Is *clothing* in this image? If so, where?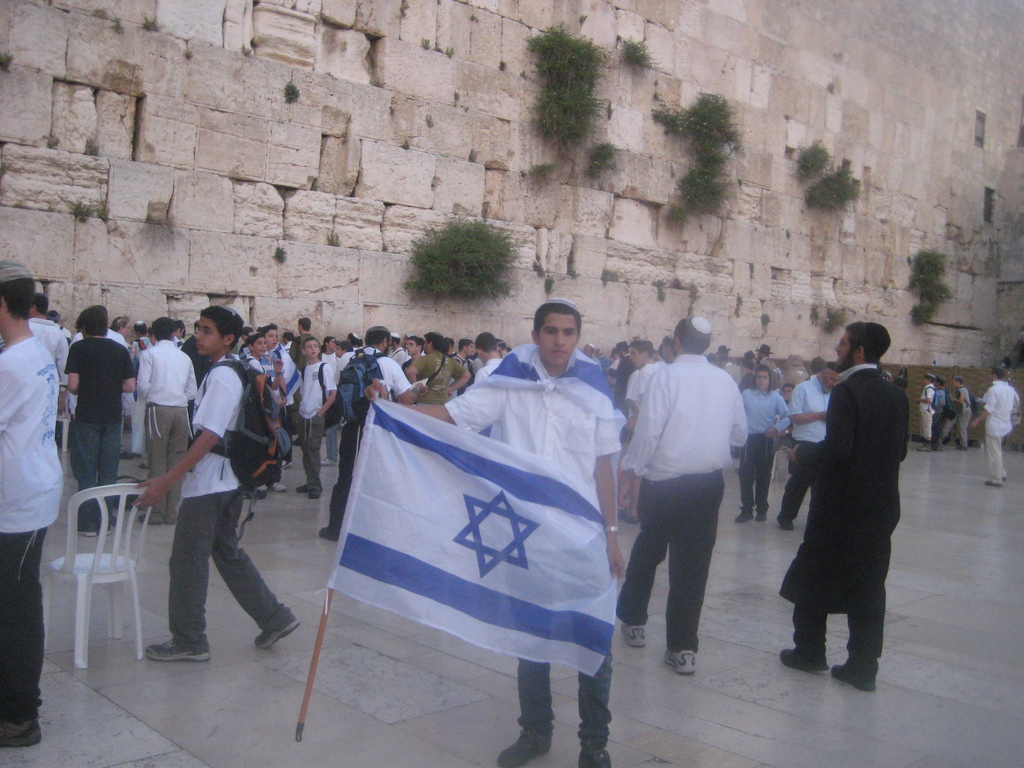
Yes, at detection(740, 385, 796, 507).
